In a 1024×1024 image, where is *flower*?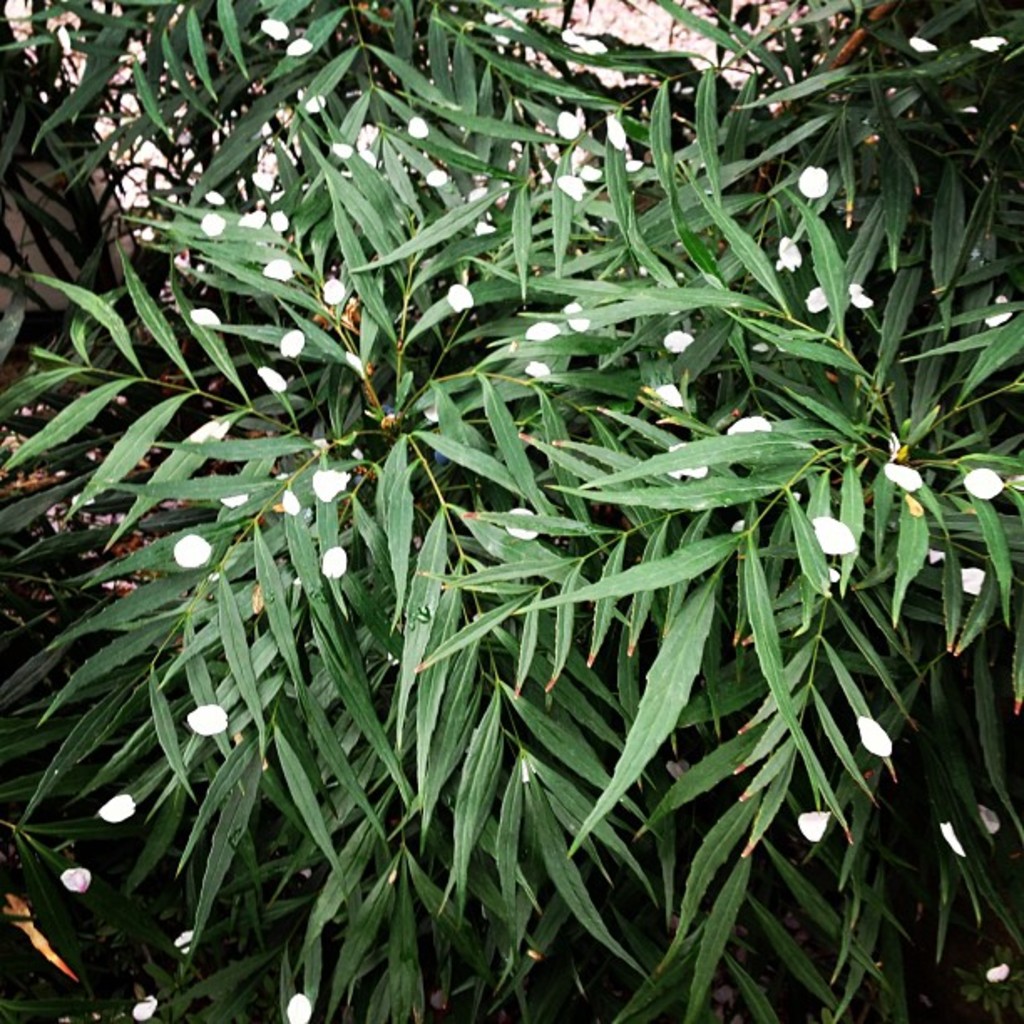
box(847, 703, 897, 766).
